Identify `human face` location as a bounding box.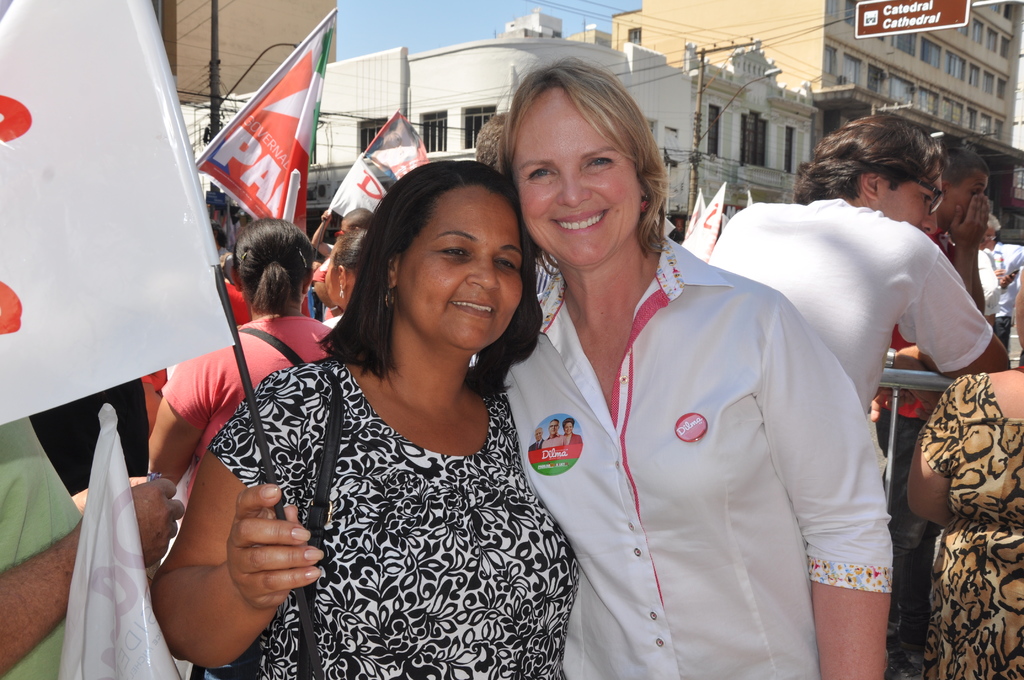
(390,182,525,349).
